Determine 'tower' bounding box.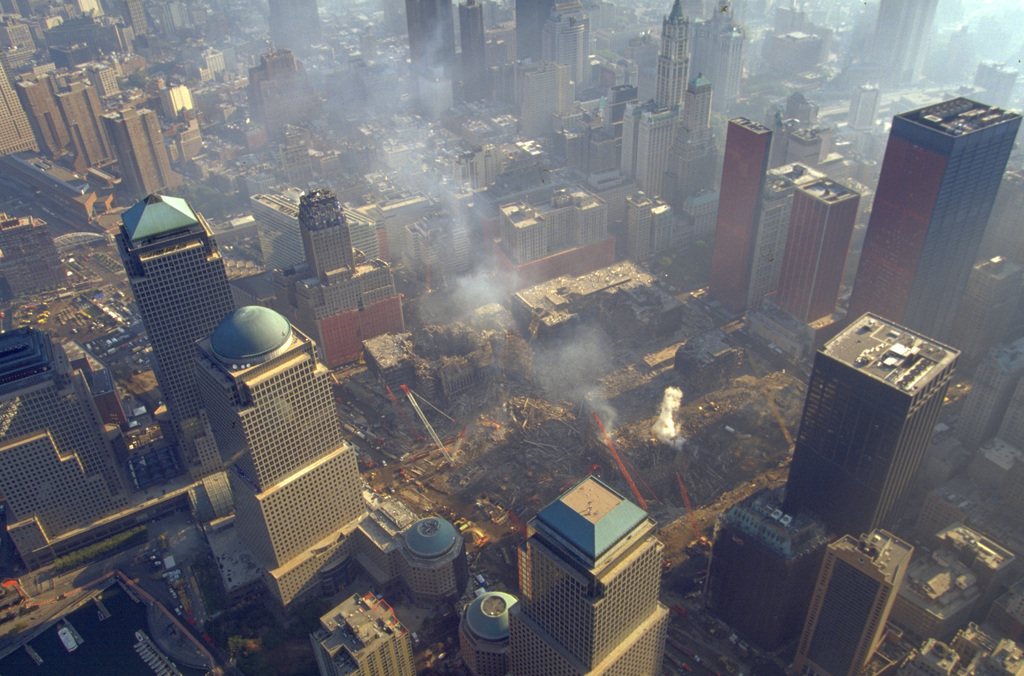
Determined: x1=56, y1=88, x2=113, y2=161.
